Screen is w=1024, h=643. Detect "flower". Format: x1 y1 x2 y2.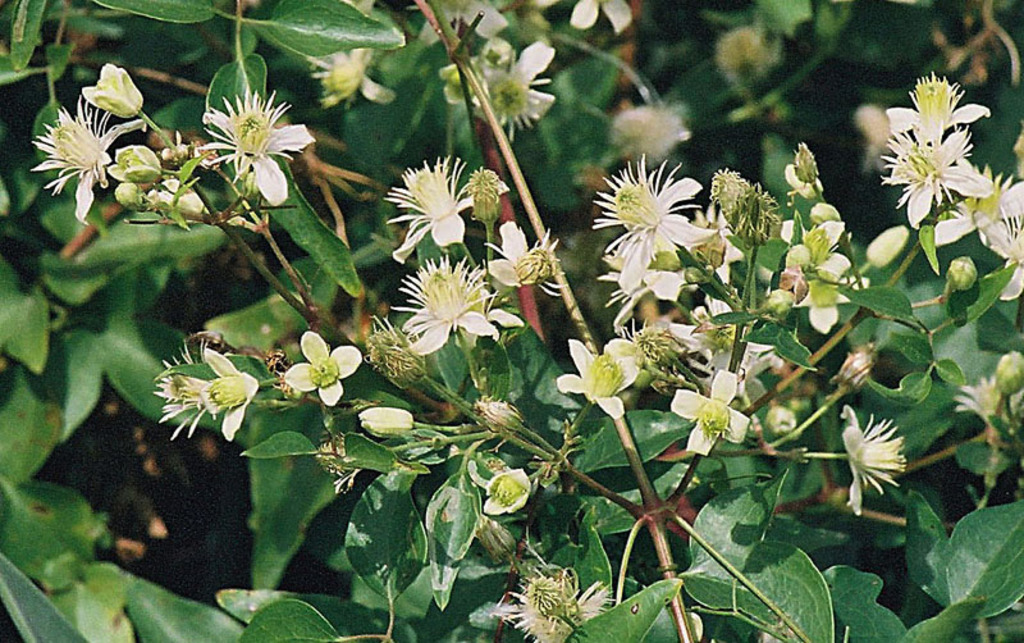
401 252 522 359.
